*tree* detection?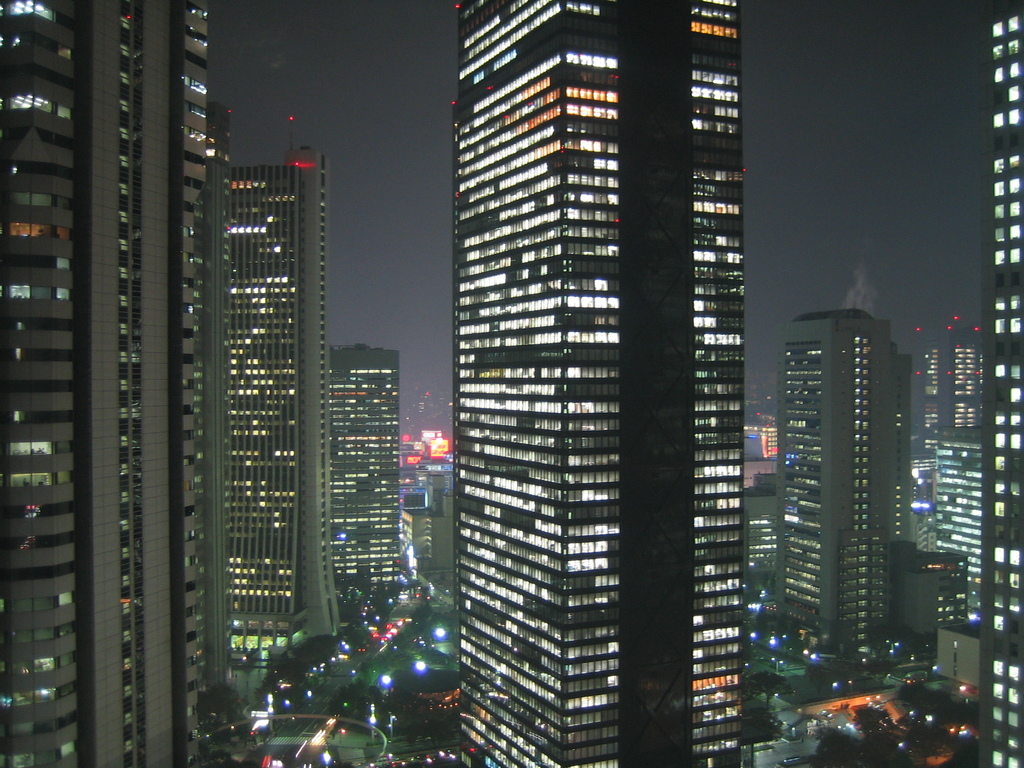
left=203, top=683, right=260, bottom=742
